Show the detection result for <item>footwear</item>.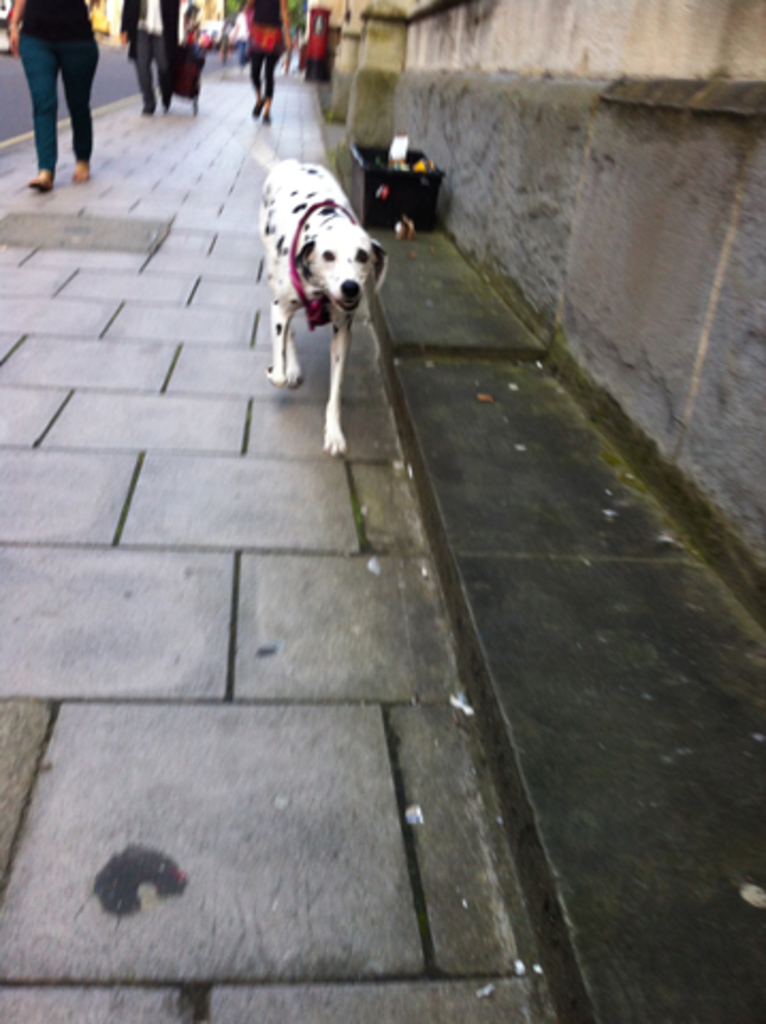
[23, 164, 55, 192].
